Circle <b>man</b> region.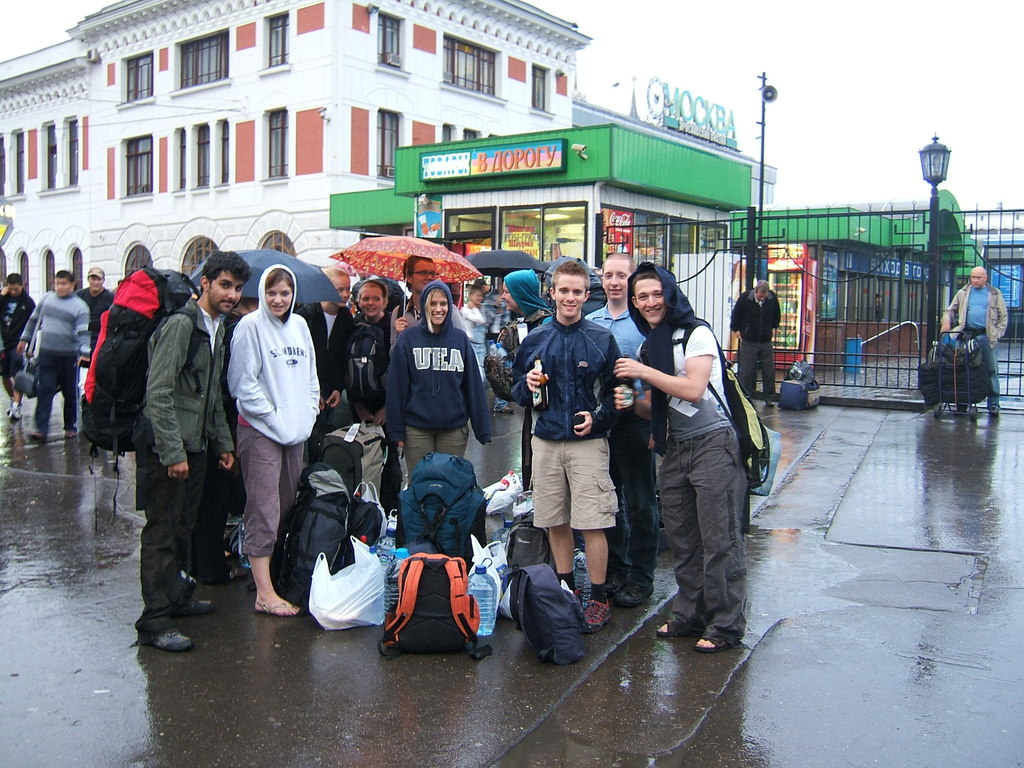
Region: 939, 262, 1009, 417.
